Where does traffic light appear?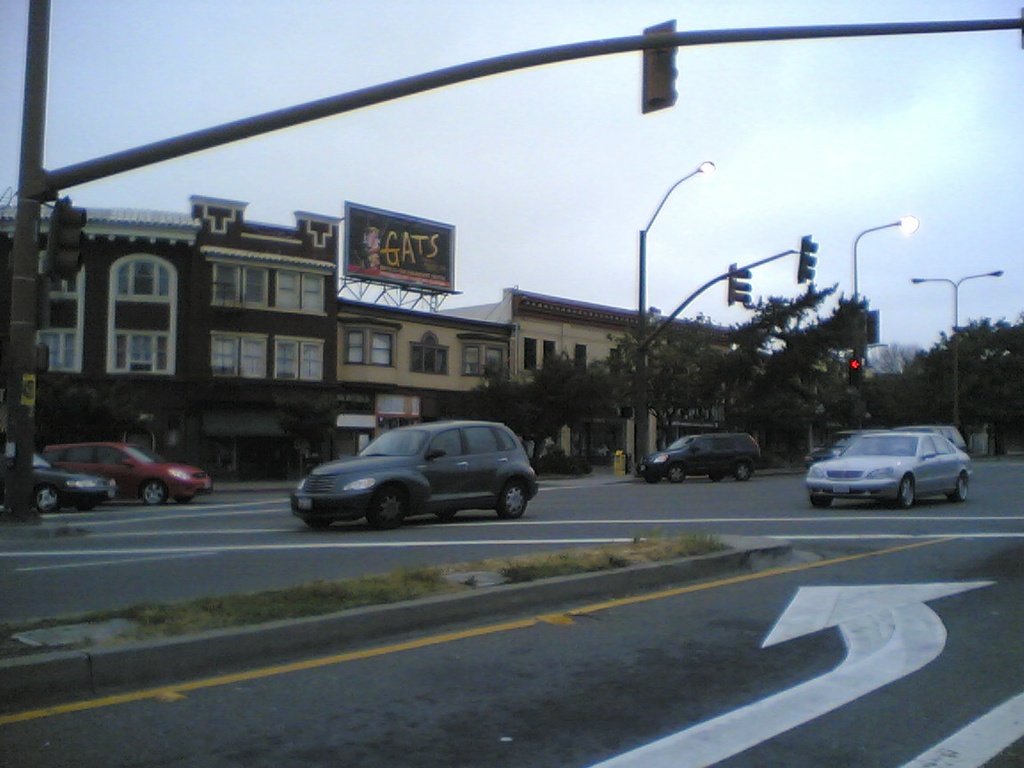
Appears at detection(640, 17, 678, 116).
